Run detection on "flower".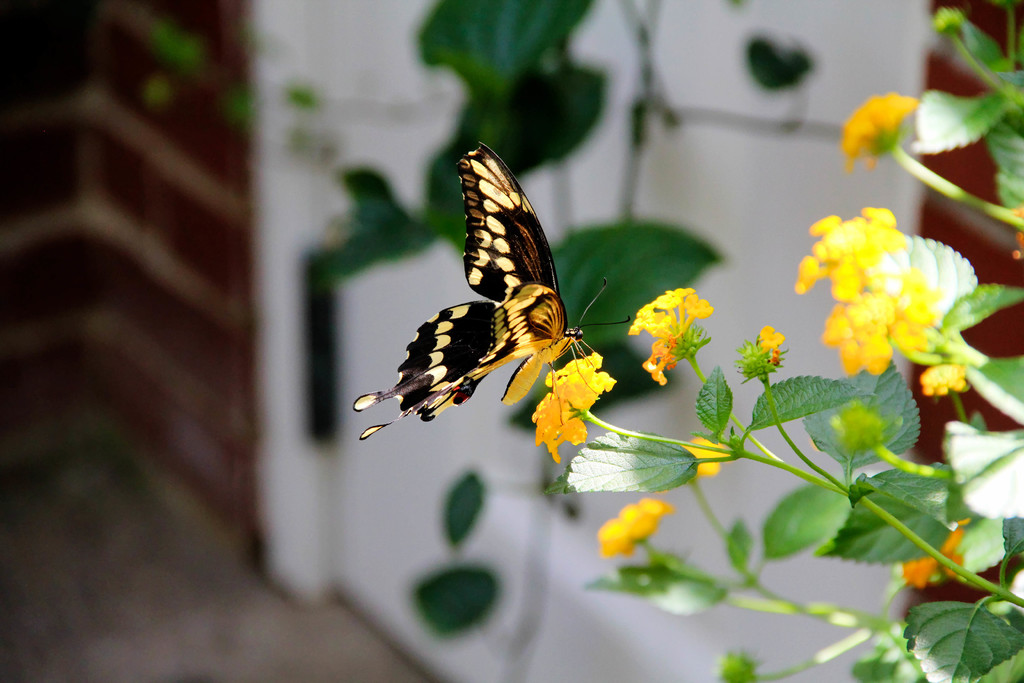
Result: <box>902,522,971,595</box>.
